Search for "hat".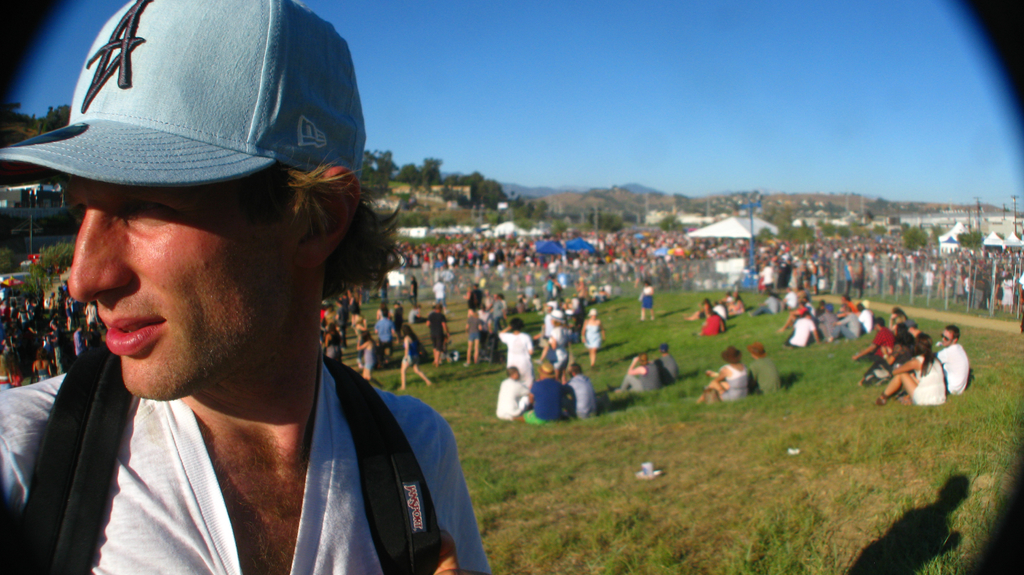
Found at detection(0, 0, 369, 193).
